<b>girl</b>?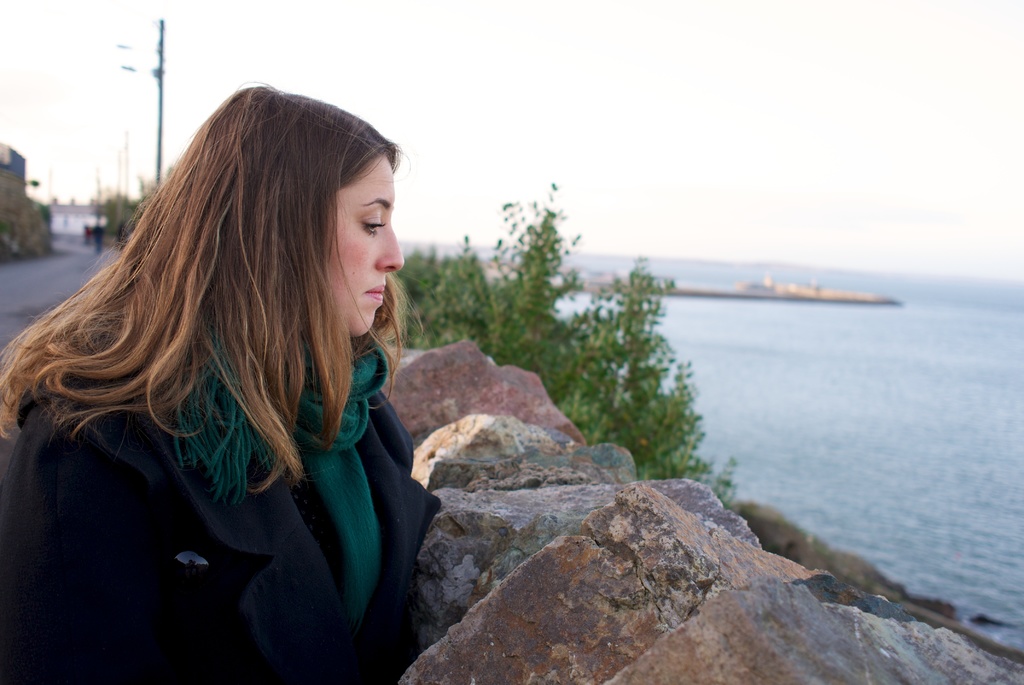
select_region(0, 84, 438, 684)
